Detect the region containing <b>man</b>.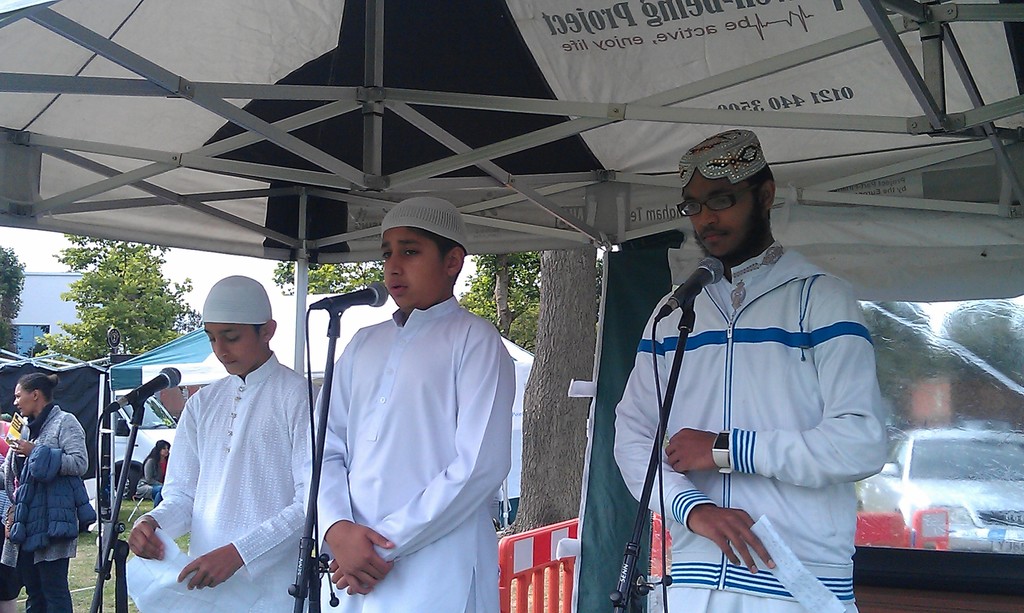
622/126/881/612.
